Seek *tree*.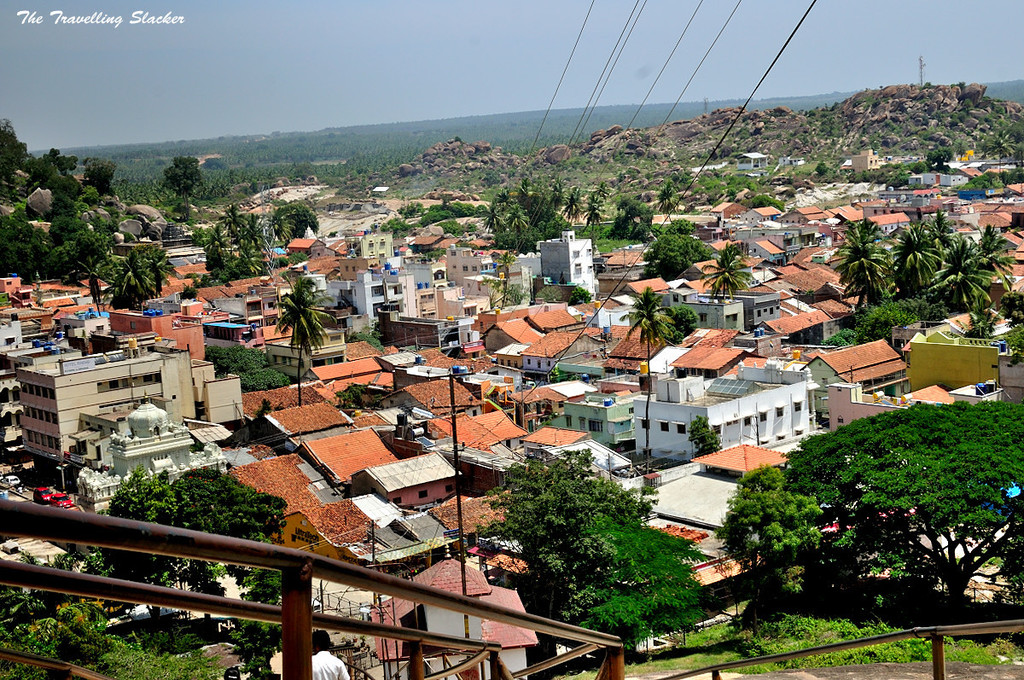
box(558, 510, 711, 651).
